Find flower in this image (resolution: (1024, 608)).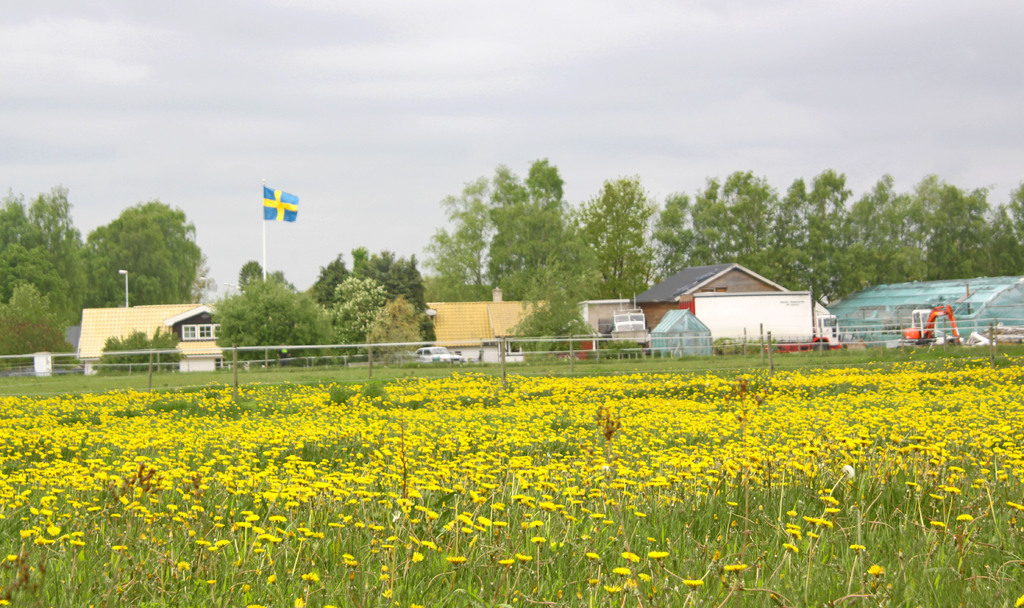
pyautogui.locateOnScreen(845, 466, 852, 473).
